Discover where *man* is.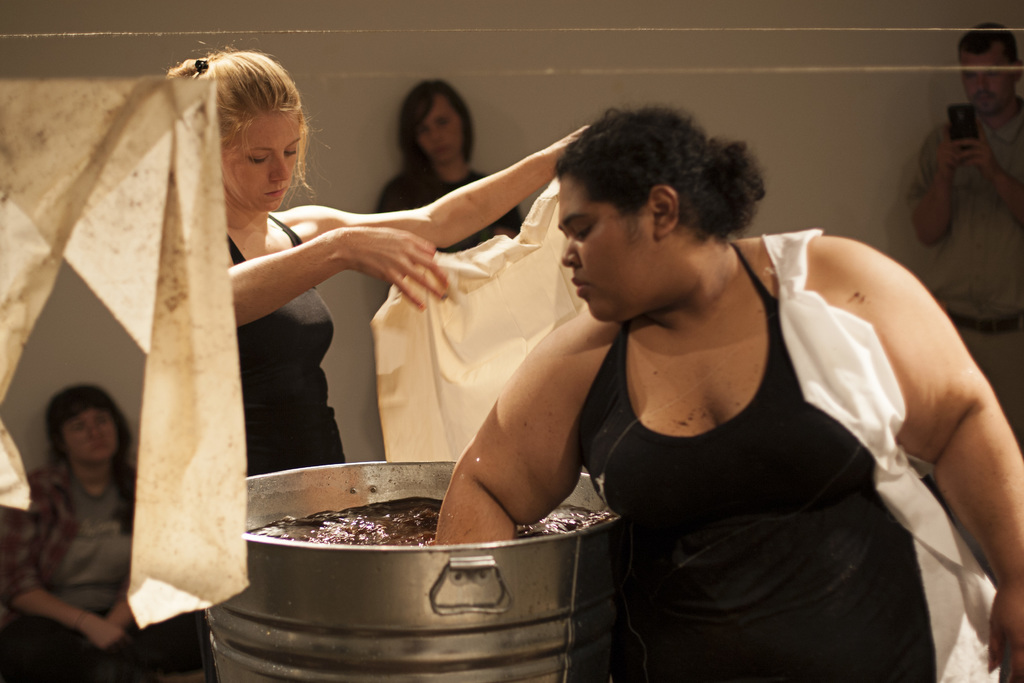
Discovered at crop(902, 17, 1023, 457).
